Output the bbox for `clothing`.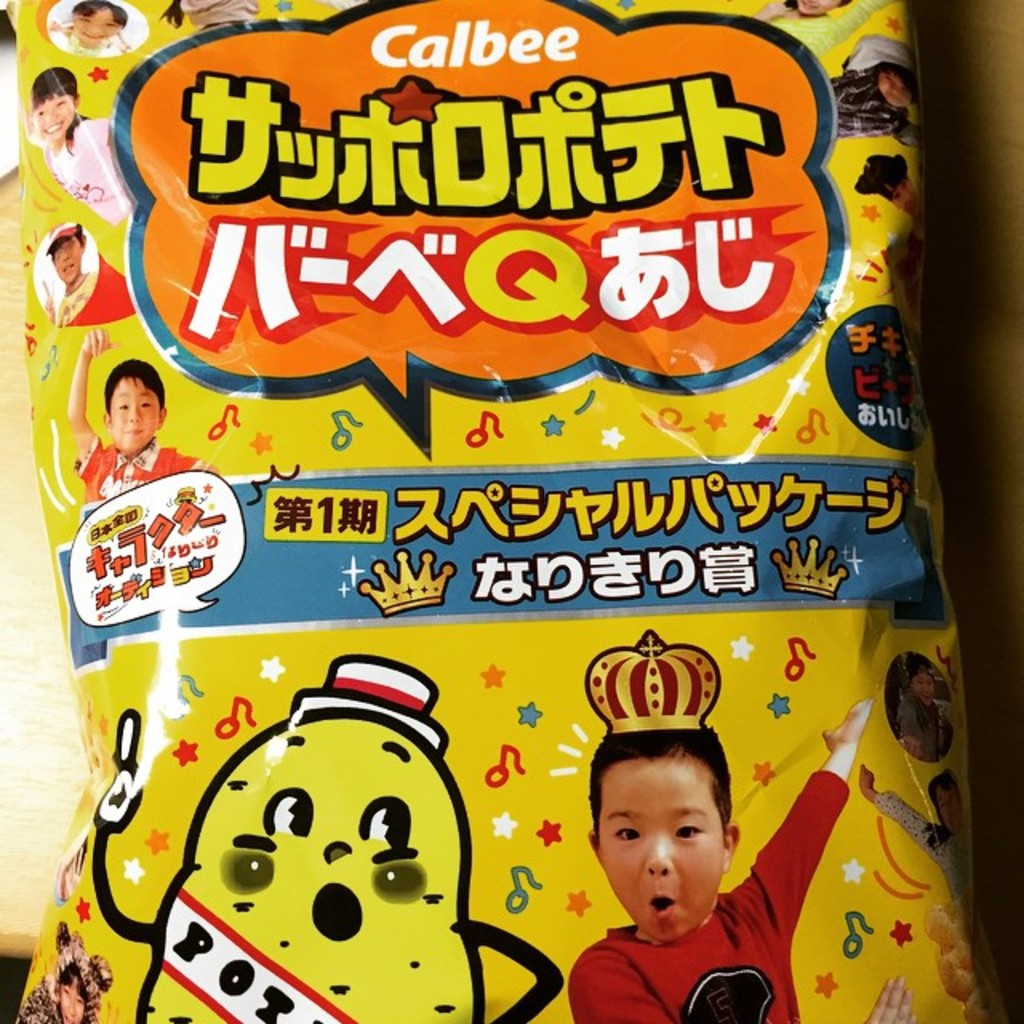
[x1=862, y1=789, x2=974, y2=910].
